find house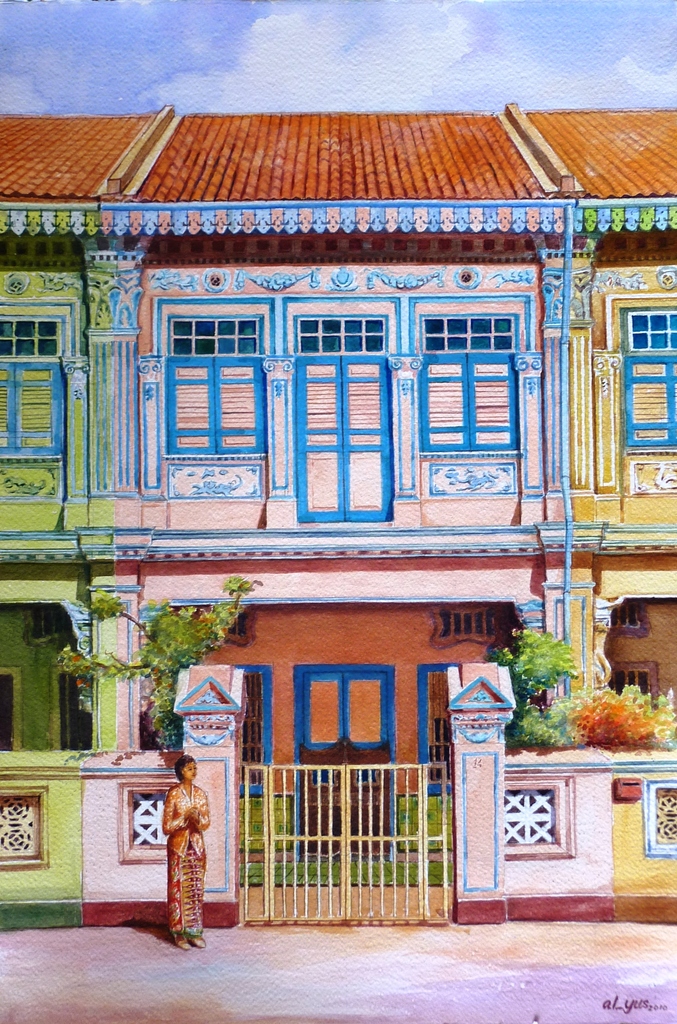
bbox=(0, 95, 171, 929)
